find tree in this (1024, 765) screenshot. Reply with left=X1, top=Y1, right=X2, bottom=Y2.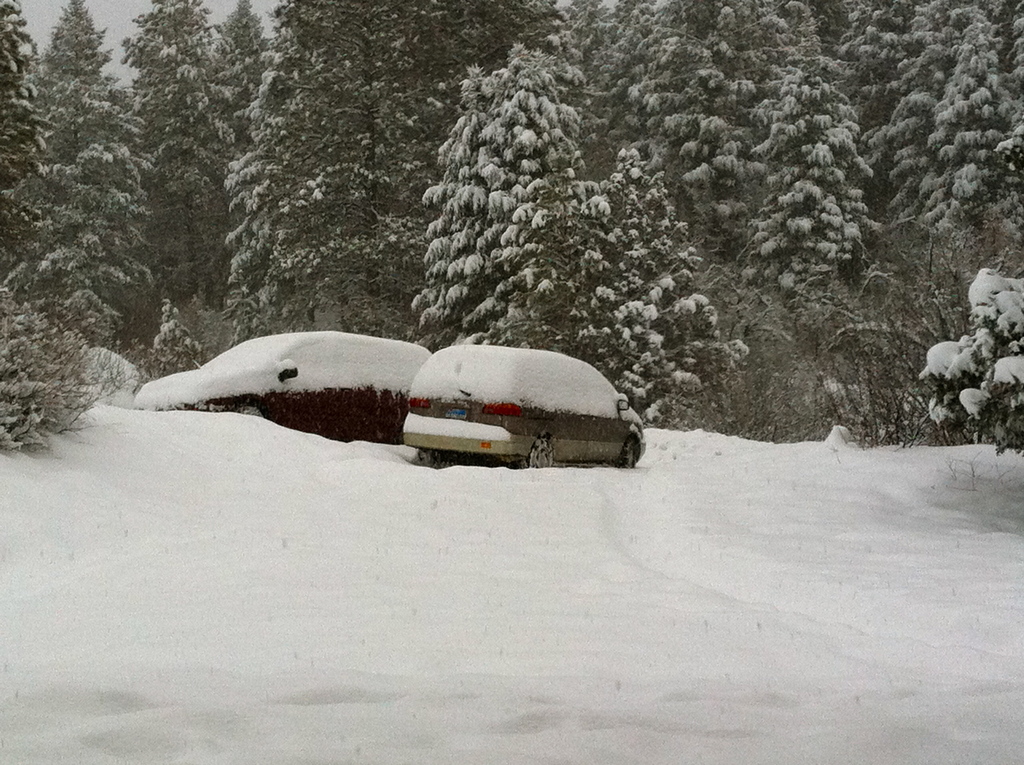
left=401, top=44, right=616, bottom=346.
